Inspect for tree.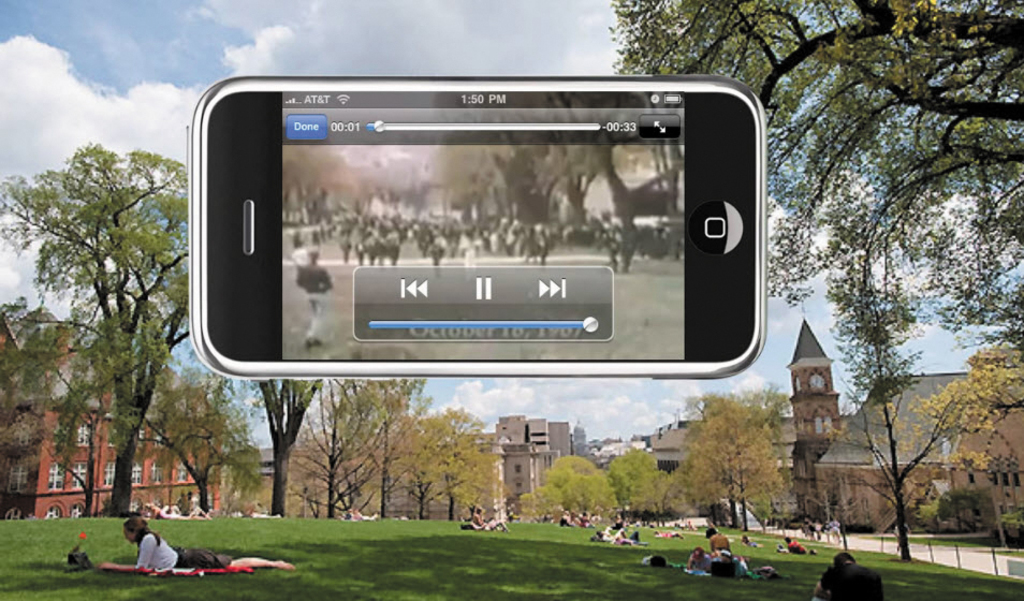
Inspection: l=337, t=375, r=433, b=524.
